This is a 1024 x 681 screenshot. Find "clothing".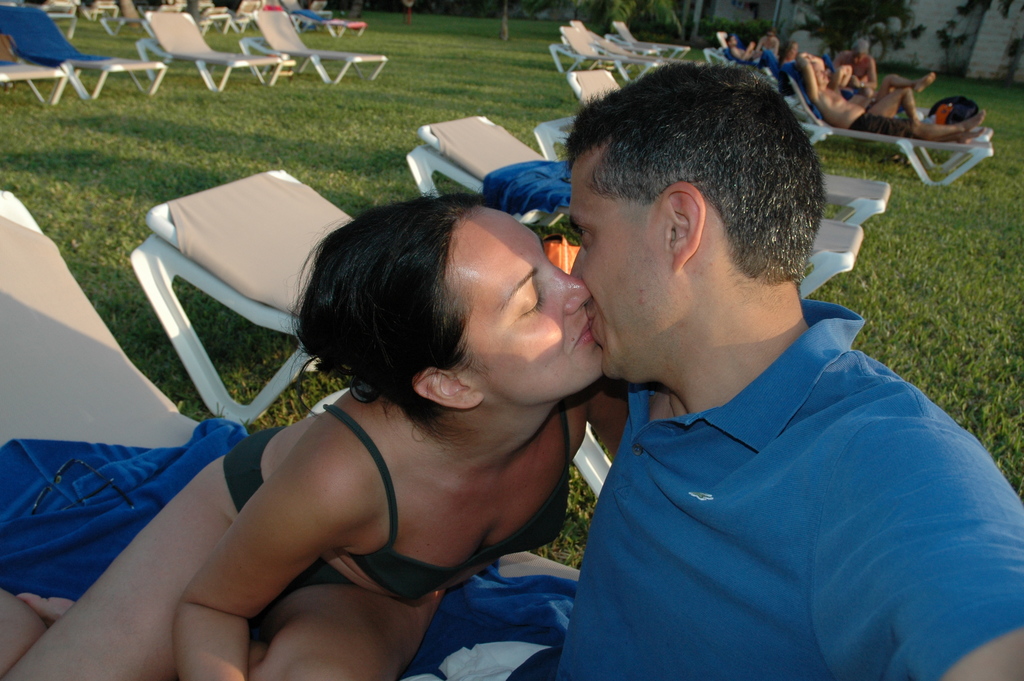
Bounding box: [845, 110, 915, 133].
